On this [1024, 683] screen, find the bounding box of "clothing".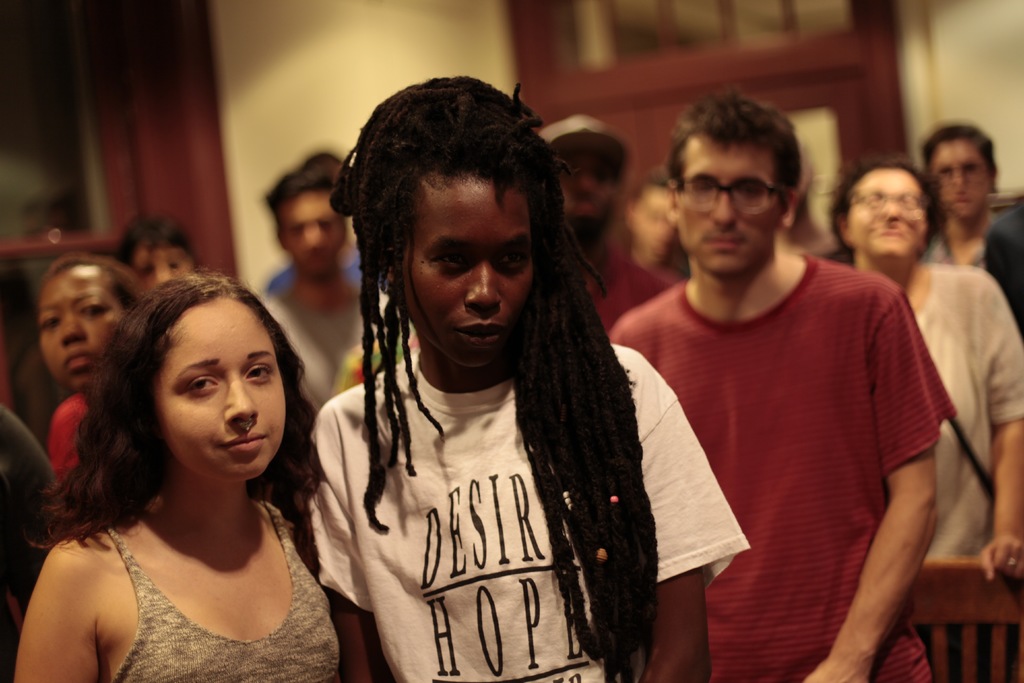
Bounding box: {"left": 260, "top": 280, "right": 420, "bottom": 399}.
